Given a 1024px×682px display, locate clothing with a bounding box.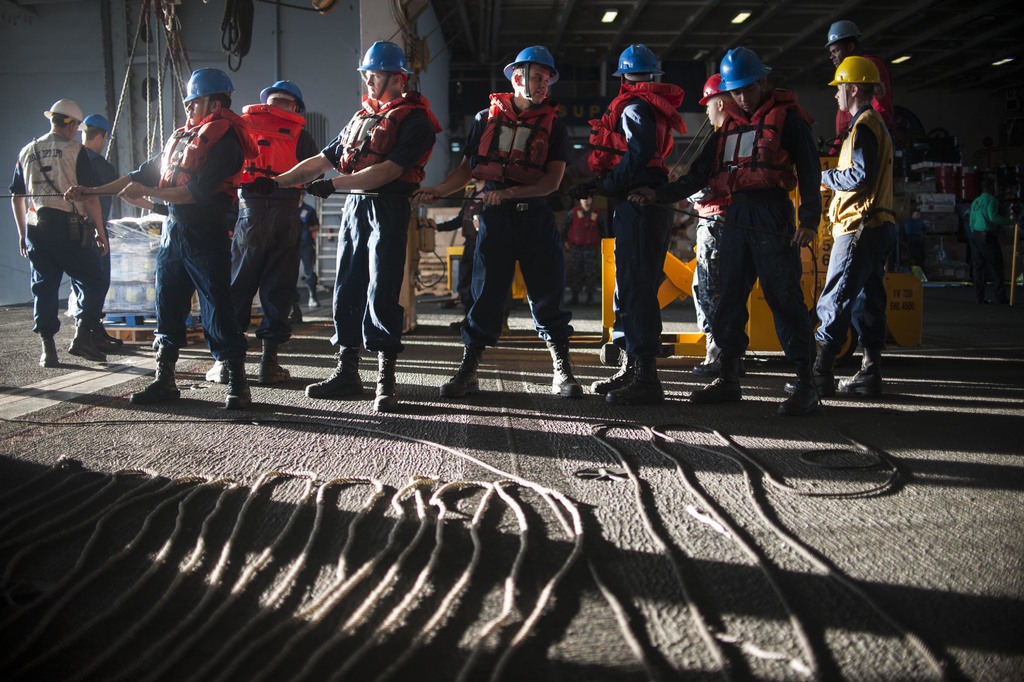
Located: 829,58,893,153.
